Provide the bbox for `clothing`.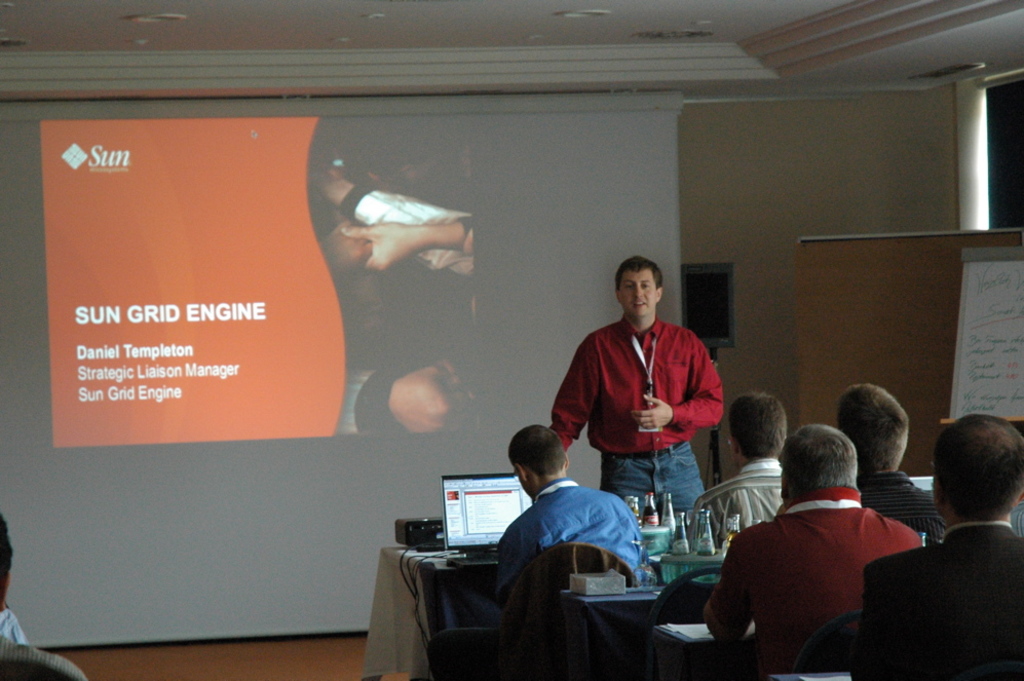
(left=709, top=460, right=925, bottom=674).
